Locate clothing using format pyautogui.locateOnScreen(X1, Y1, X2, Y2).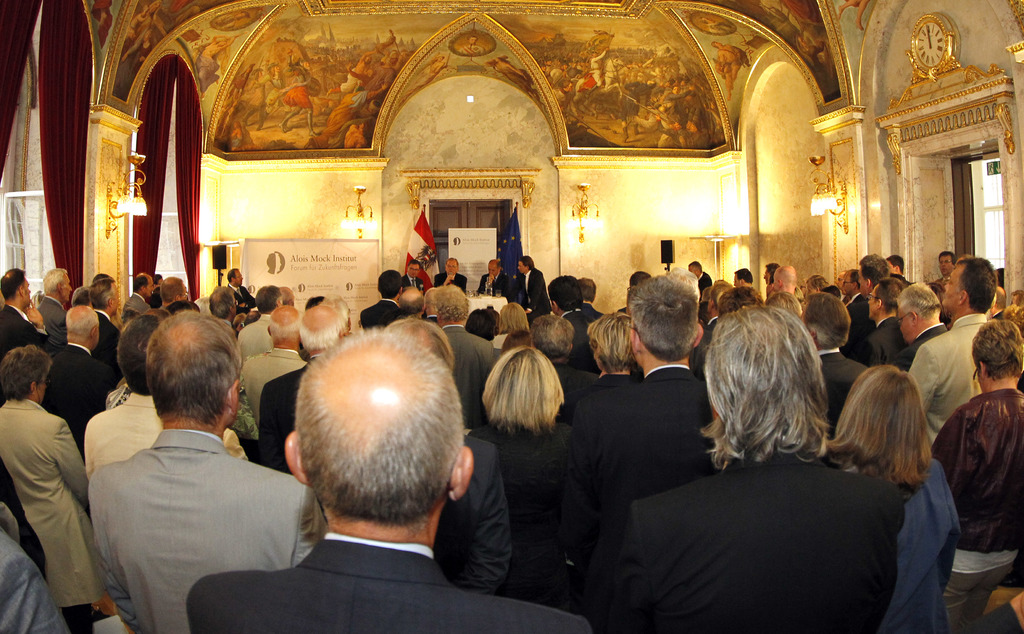
pyautogui.locateOnScreen(937, 389, 1023, 631).
